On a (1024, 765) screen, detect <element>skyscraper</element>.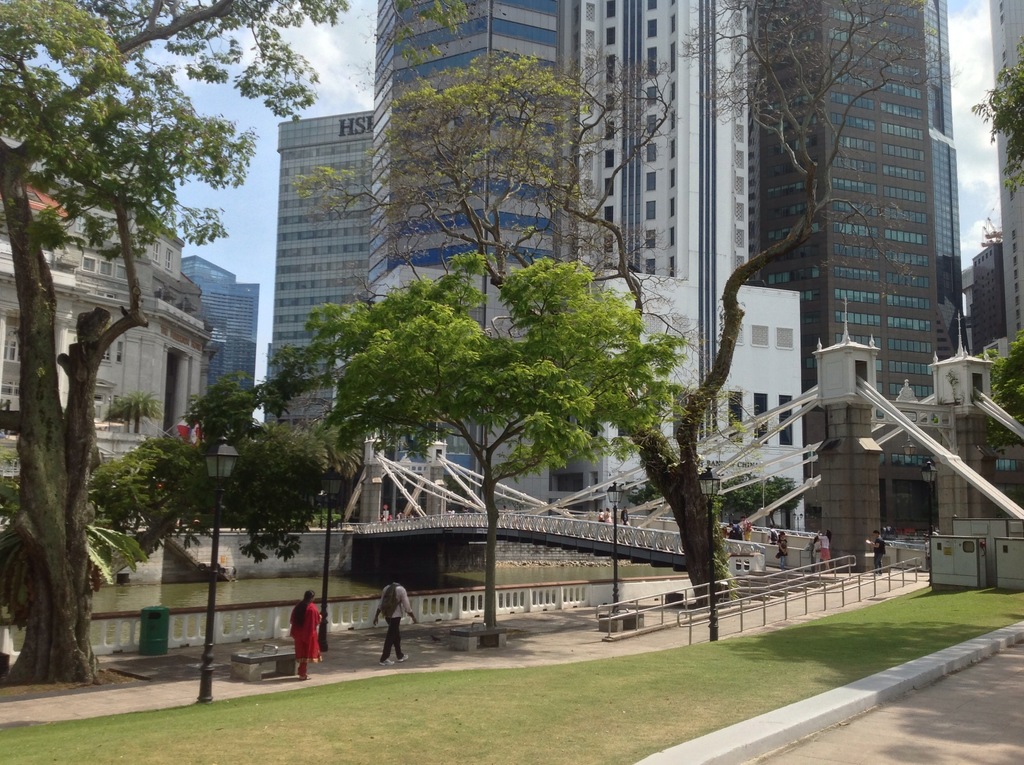
l=366, t=0, r=580, b=510.
